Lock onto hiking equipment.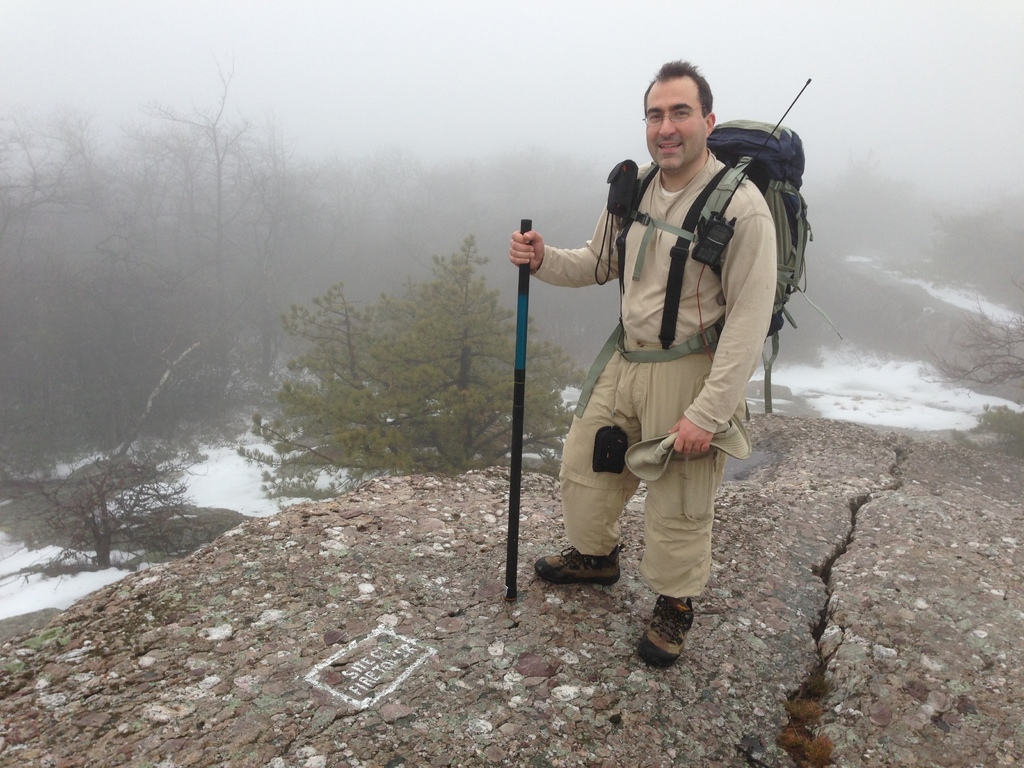
Locked: pyautogui.locateOnScreen(487, 205, 534, 598).
